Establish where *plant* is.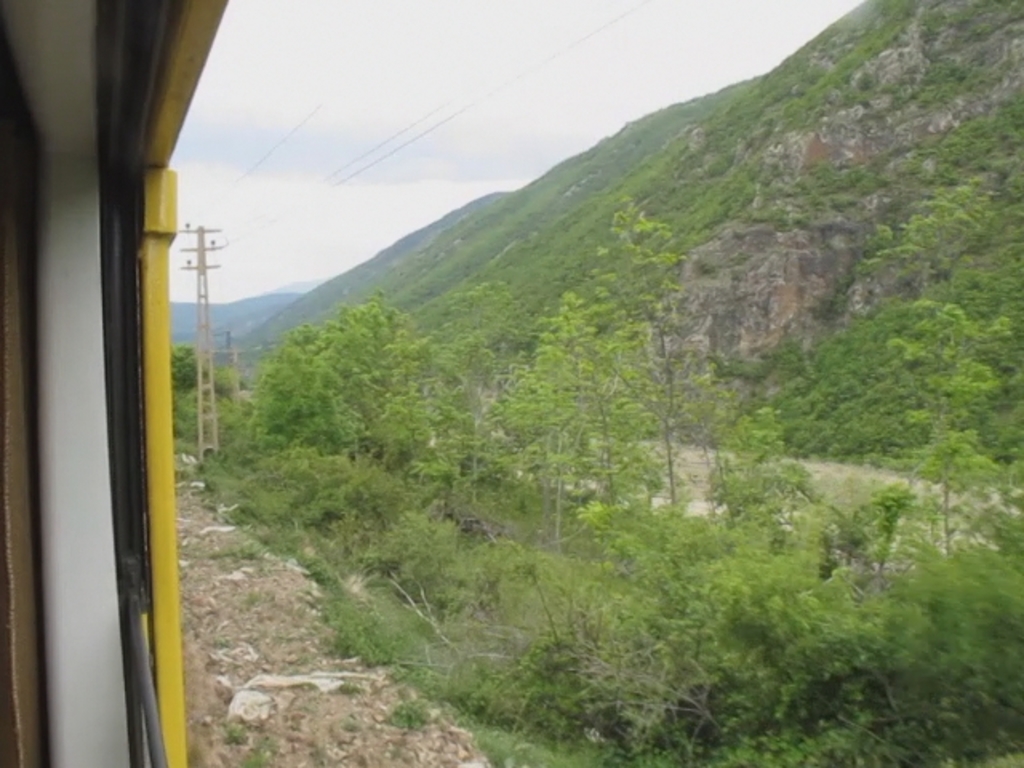
Established at {"left": 341, "top": 712, "right": 363, "bottom": 736}.
